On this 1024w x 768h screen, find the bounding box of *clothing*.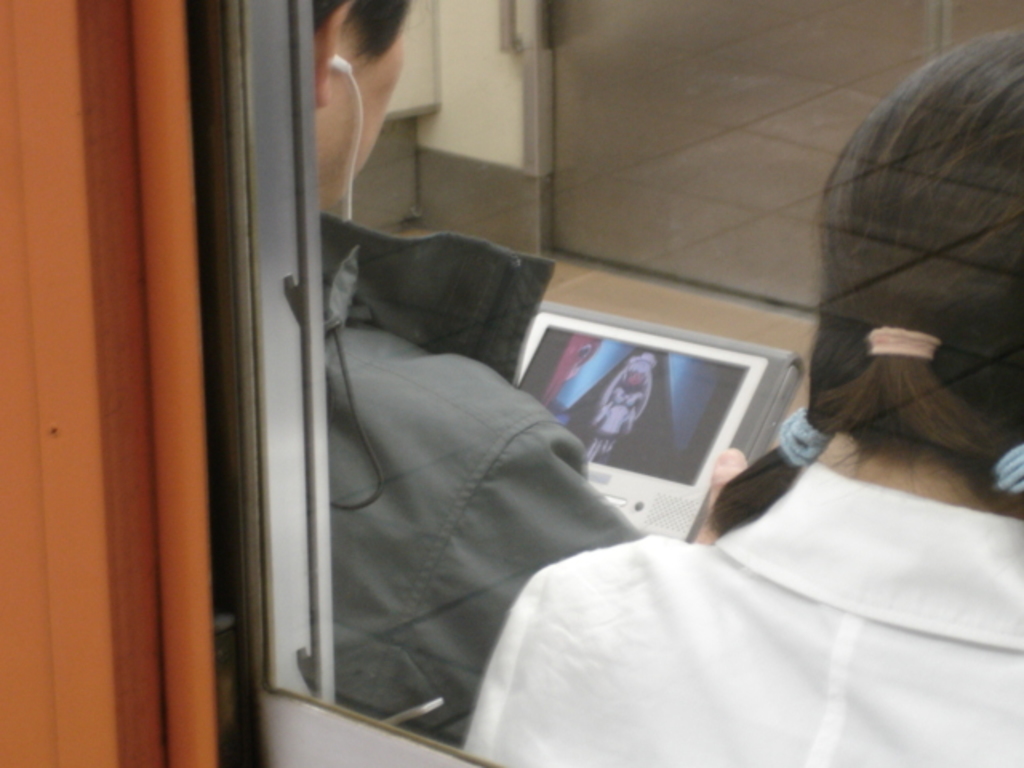
Bounding box: crop(315, 213, 635, 758).
